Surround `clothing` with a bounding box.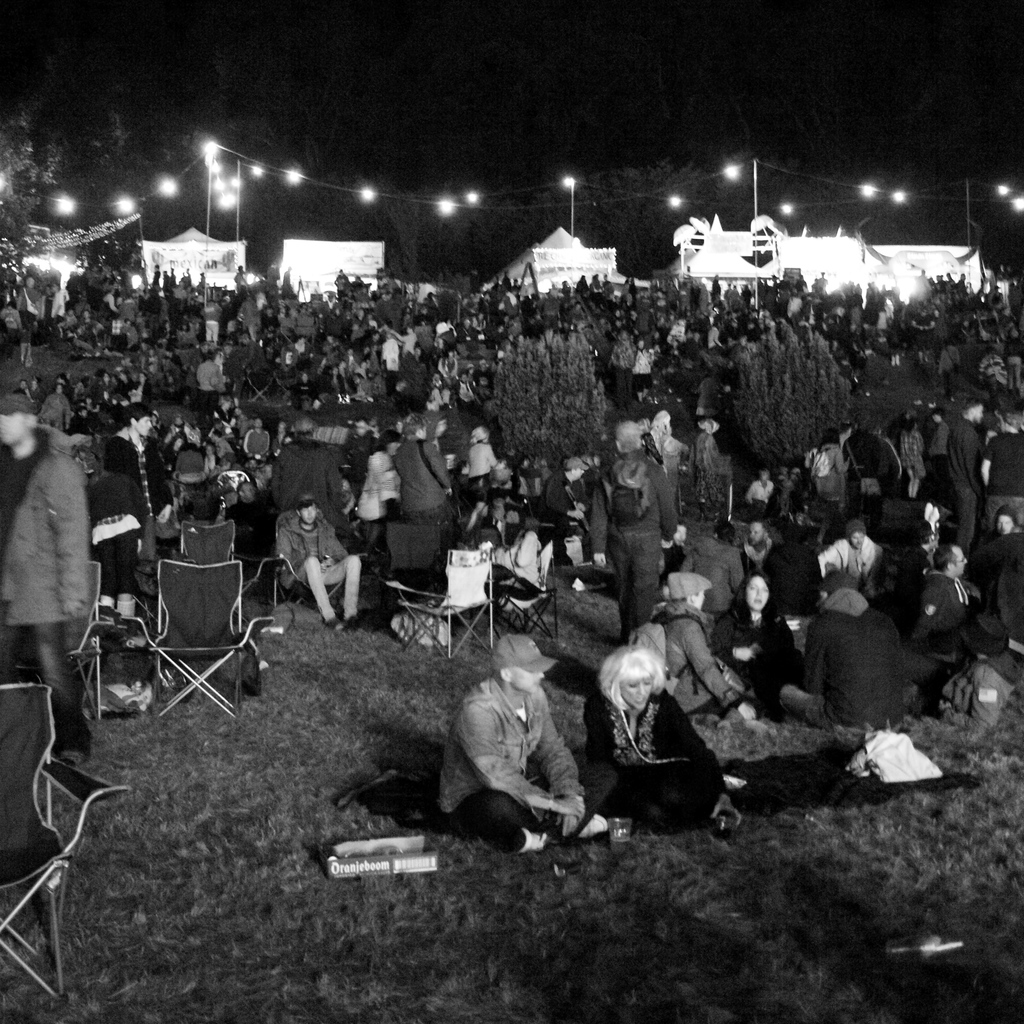
(x1=273, y1=515, x2=361, y2=631).
